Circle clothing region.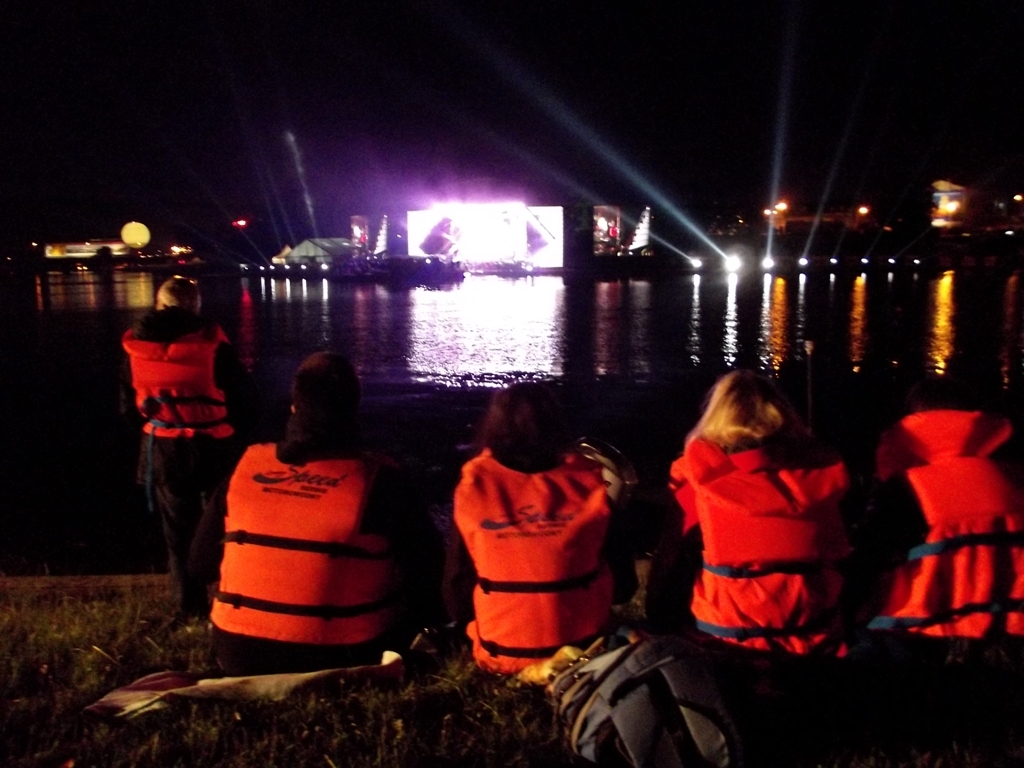
Region: 140/304/264/607.
